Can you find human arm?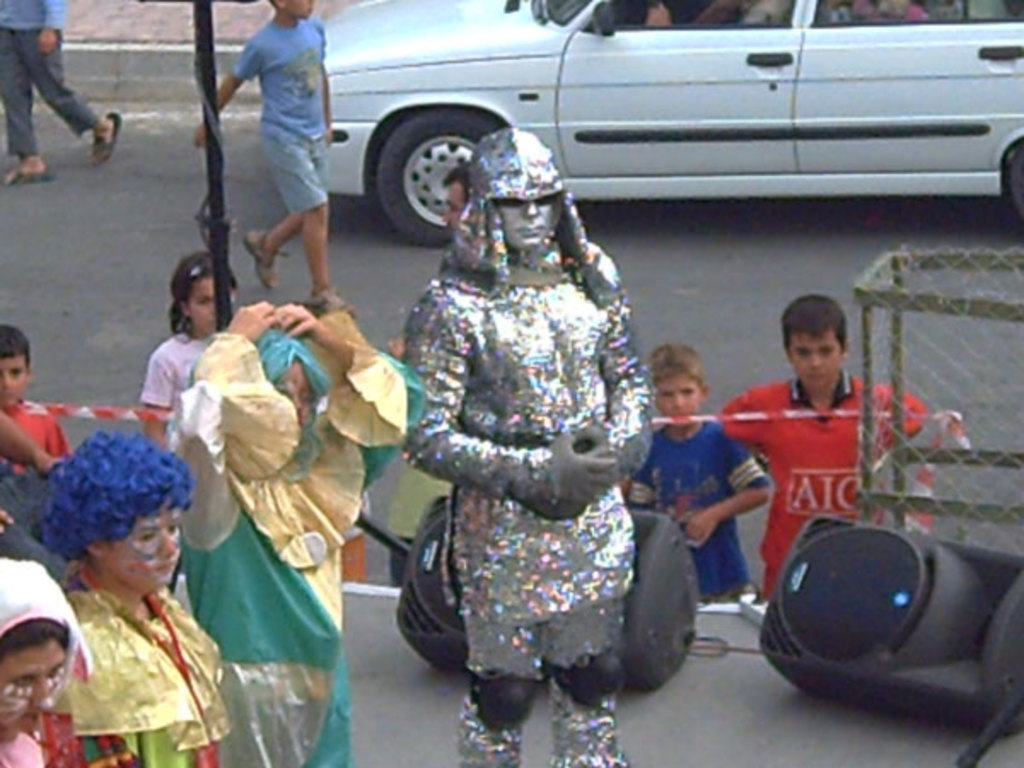
Yes, bounding box: bbox=[582, 305, 654, 476].
